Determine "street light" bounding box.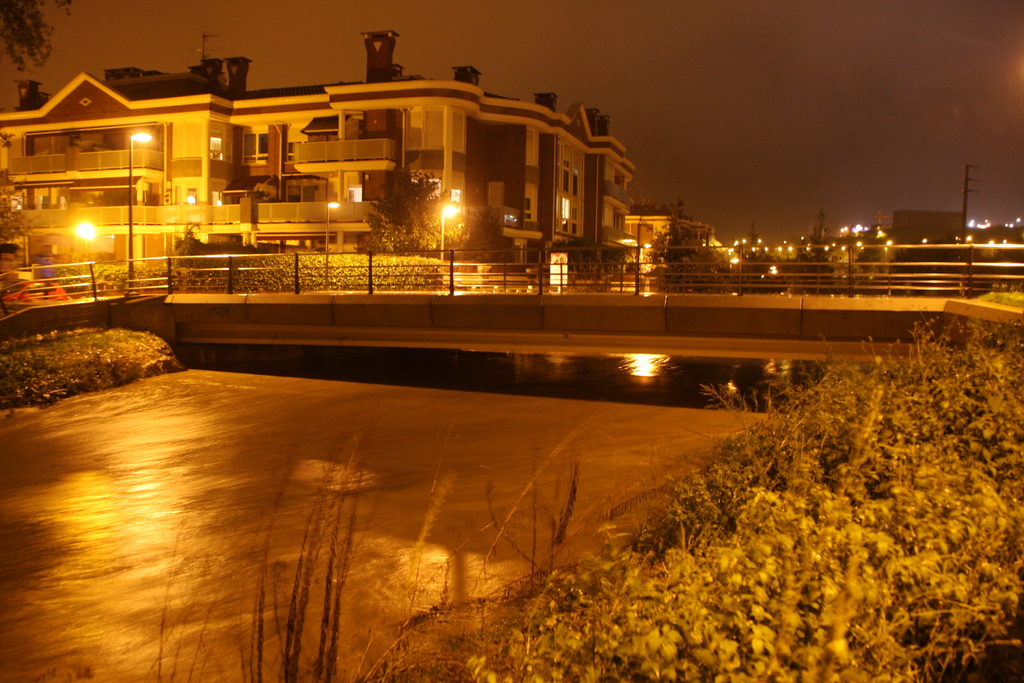
Determined: left=128, top=133, right=156, bottom=291.
